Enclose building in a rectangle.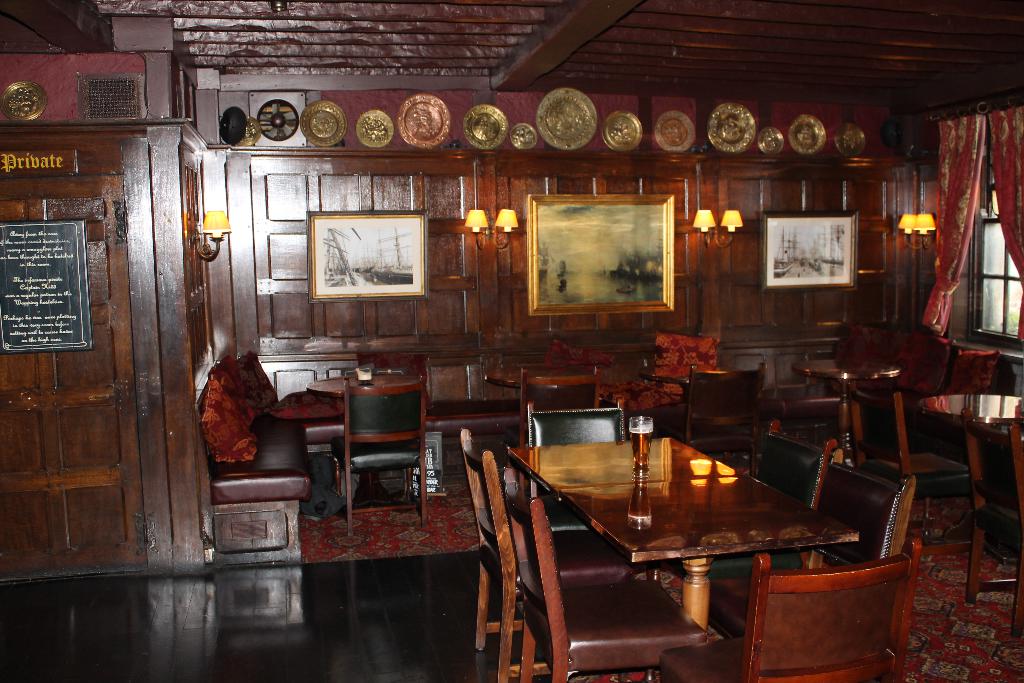
bbox=(0, 0, 1023, 682).
